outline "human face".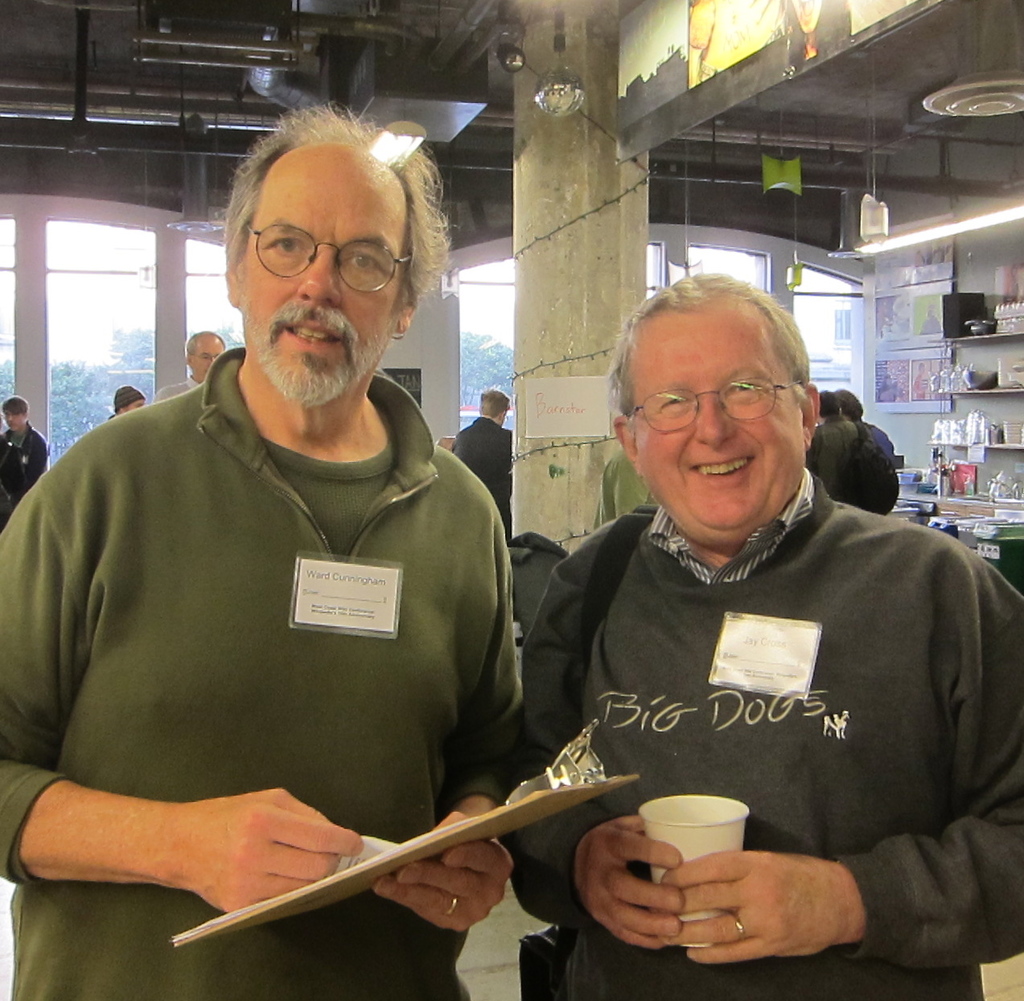
Outline: (x1=191, y1=340, x2=224, y2=378).
